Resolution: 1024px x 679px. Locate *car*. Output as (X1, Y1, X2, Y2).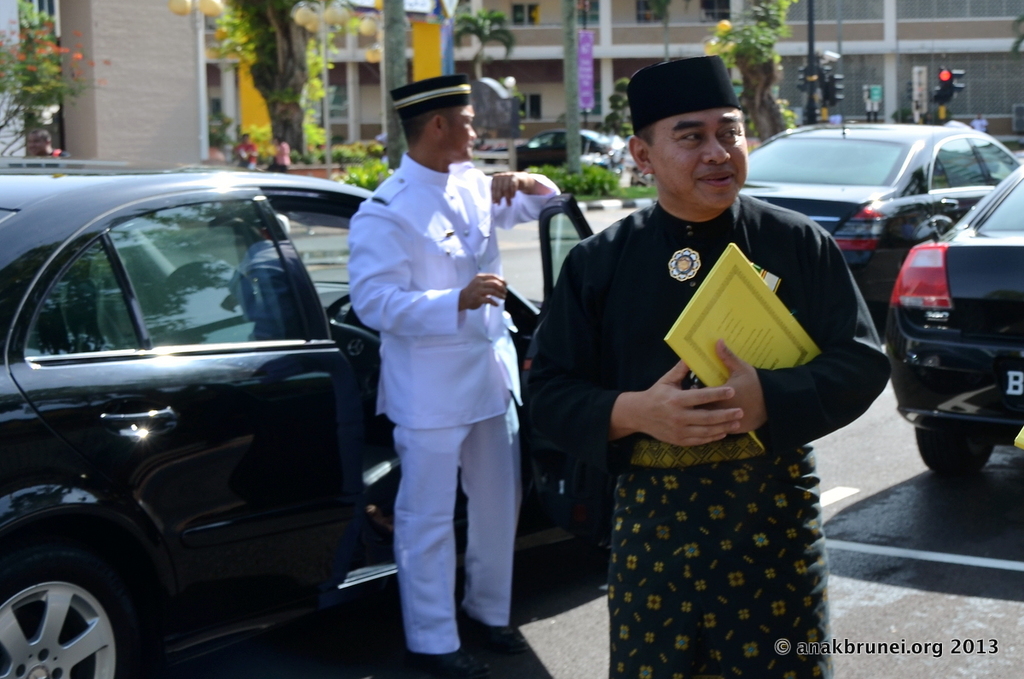
(734, 50, 1023, 315).
